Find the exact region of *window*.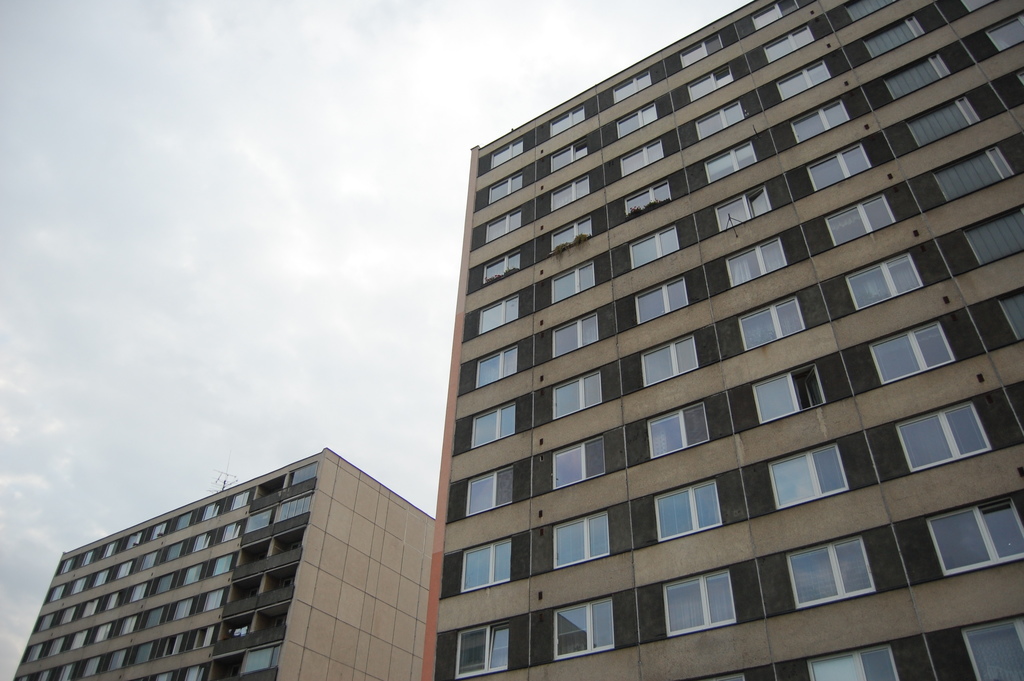
Exact region: 770 62 836 97.
